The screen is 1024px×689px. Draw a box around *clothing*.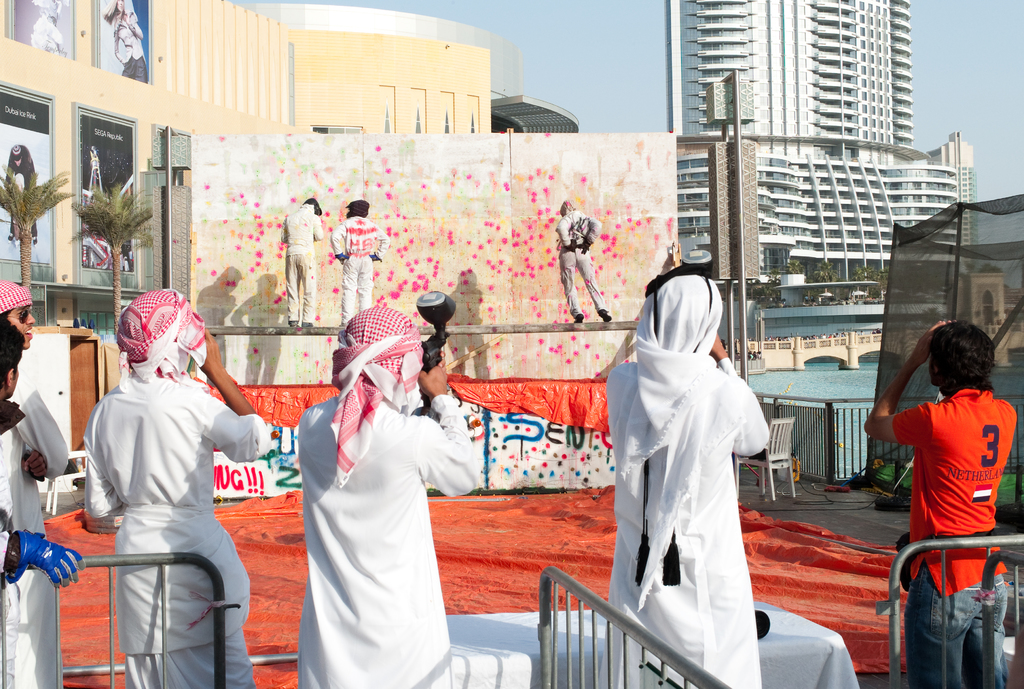
bbox=(328, 216, 387, 320).
